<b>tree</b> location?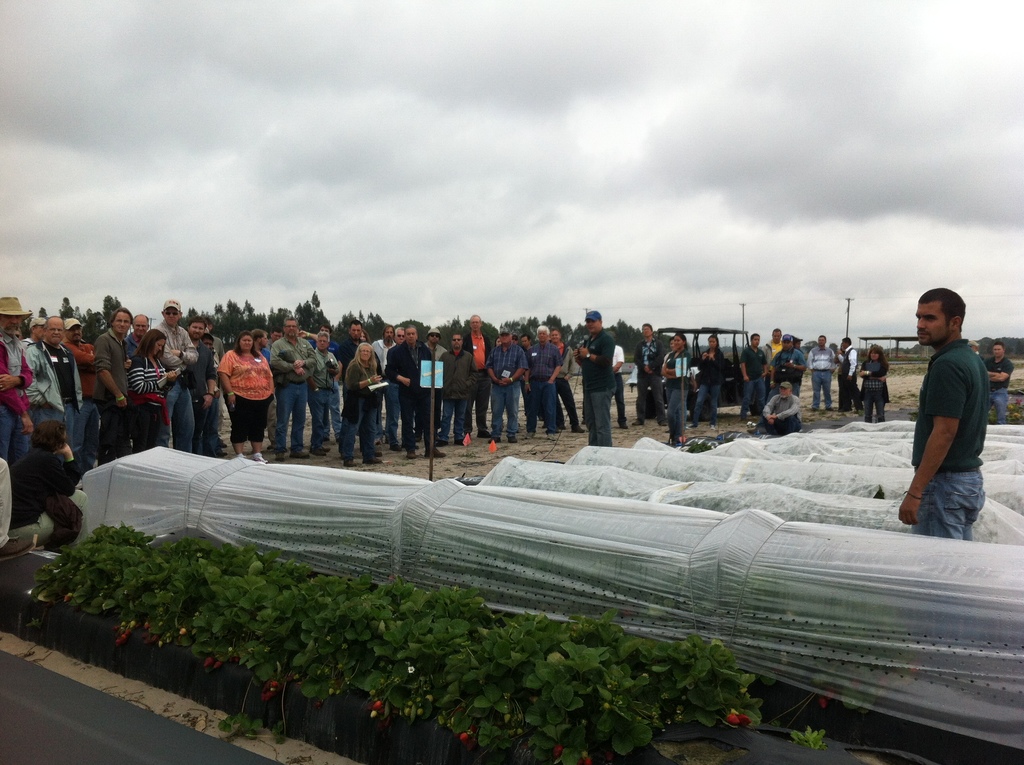
l=102, t=293, r=124, b=326
